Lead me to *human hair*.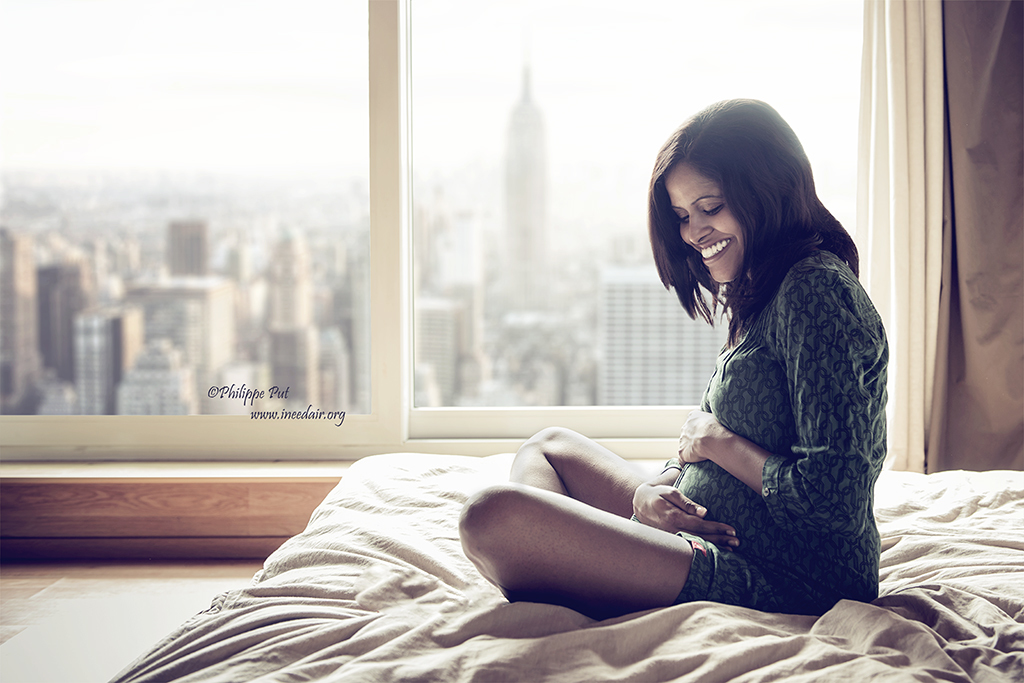
Lead to (653,96,832,331).
